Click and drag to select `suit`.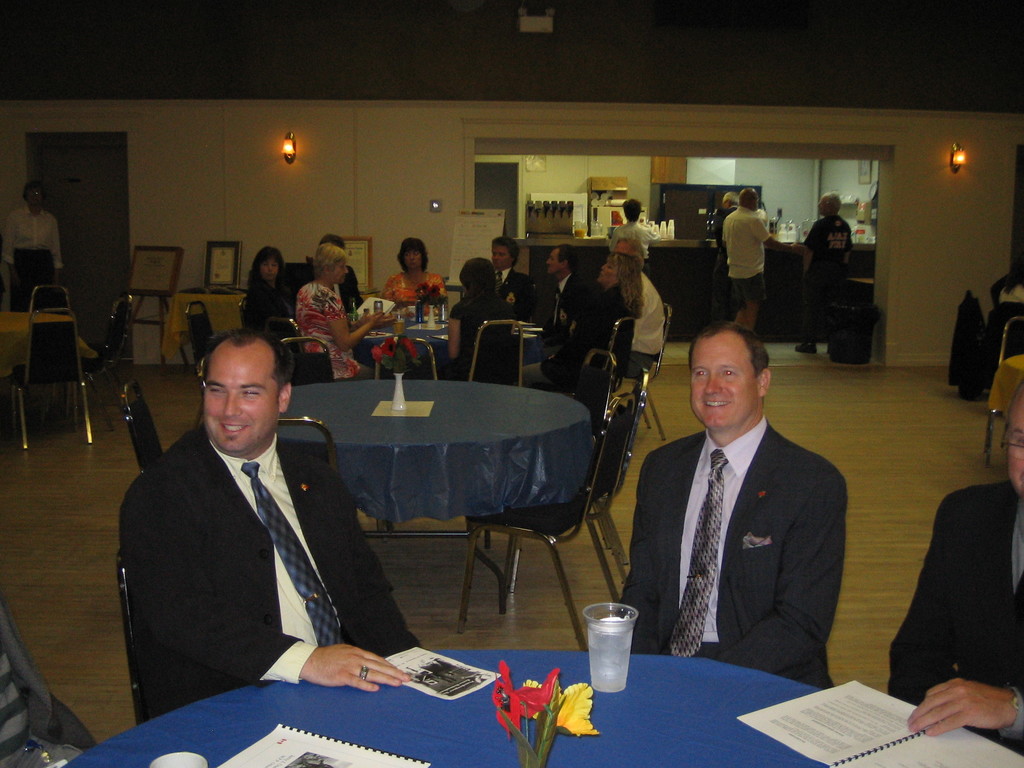
Selection: <bbox>543, 287, 634, 388</bbox>.
